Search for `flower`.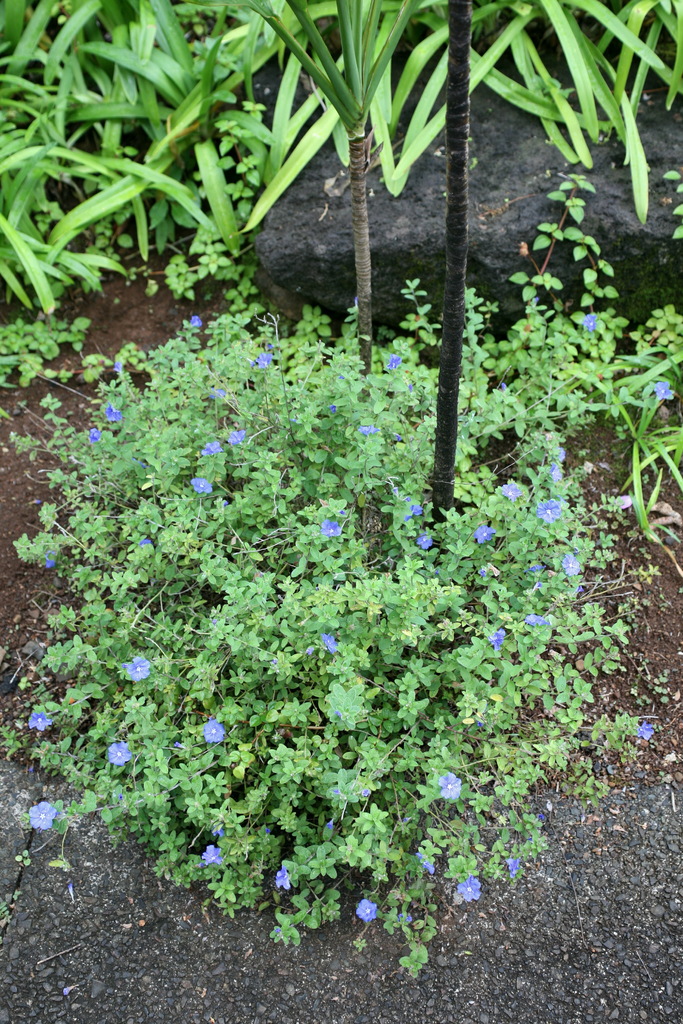
Found at x1=538 y1=497 x2=564 y2=522.
